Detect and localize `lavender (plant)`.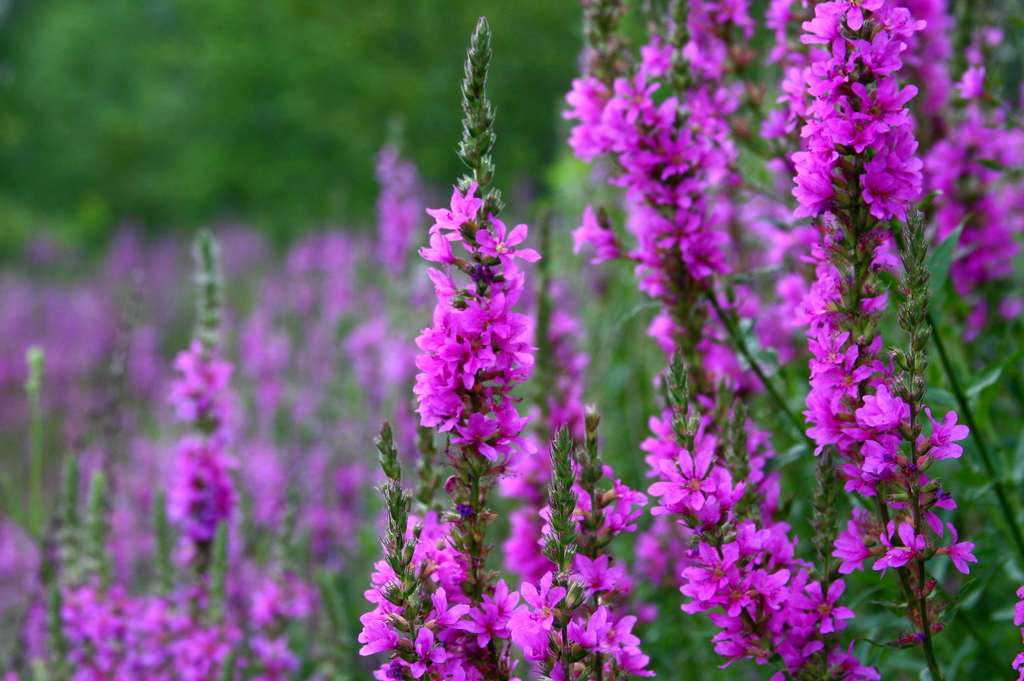
Localized at 173, 349, 241, 556.
